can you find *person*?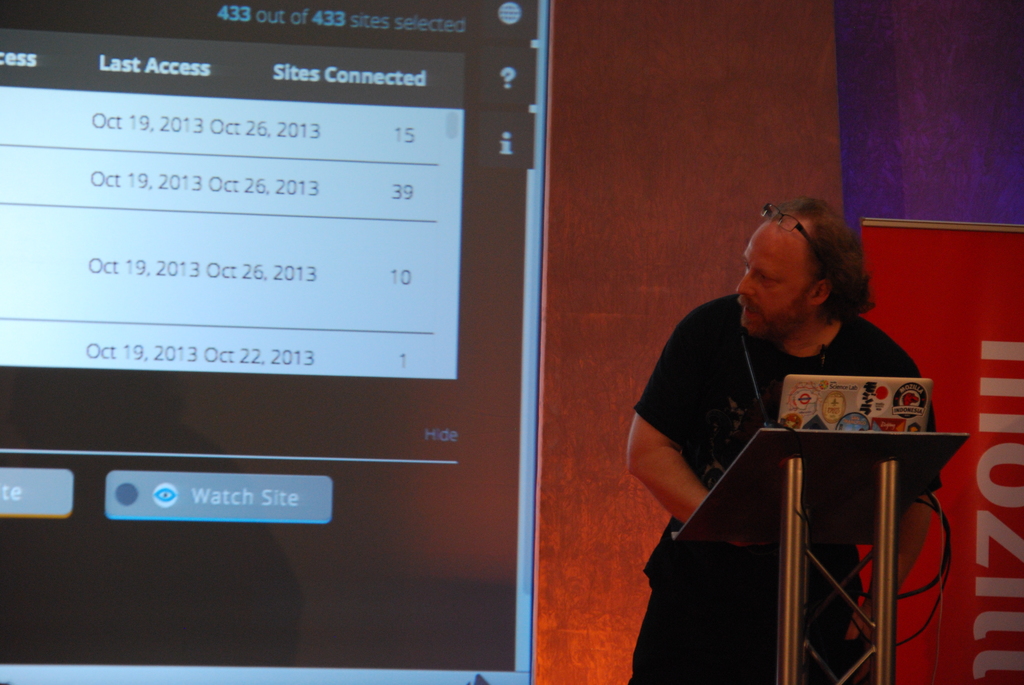
Yes, bounding box: crop(642, 182, 941, 645).
